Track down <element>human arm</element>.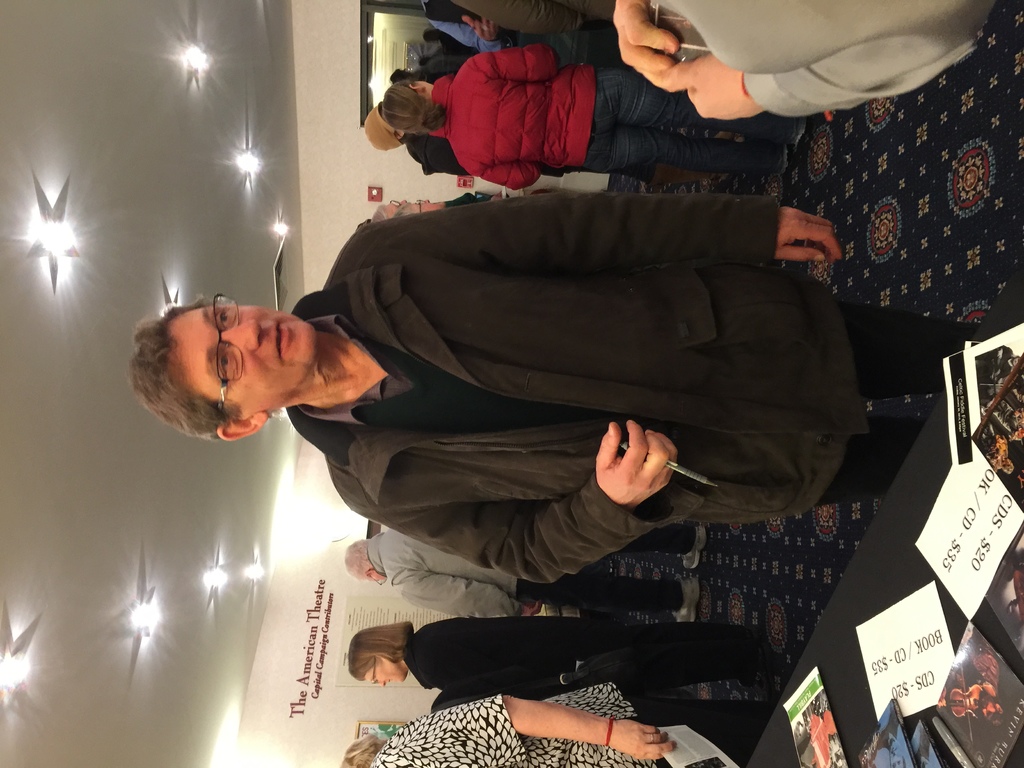
Tracked to 325, 417, 680, 593.
